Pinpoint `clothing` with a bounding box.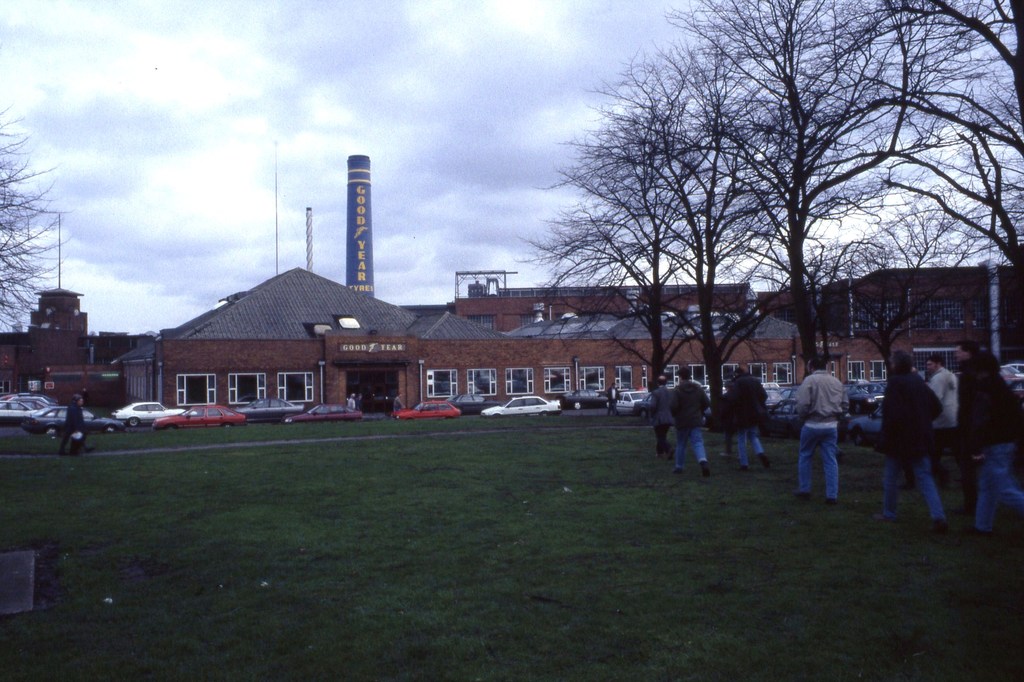
949, 348, 977, 497.
